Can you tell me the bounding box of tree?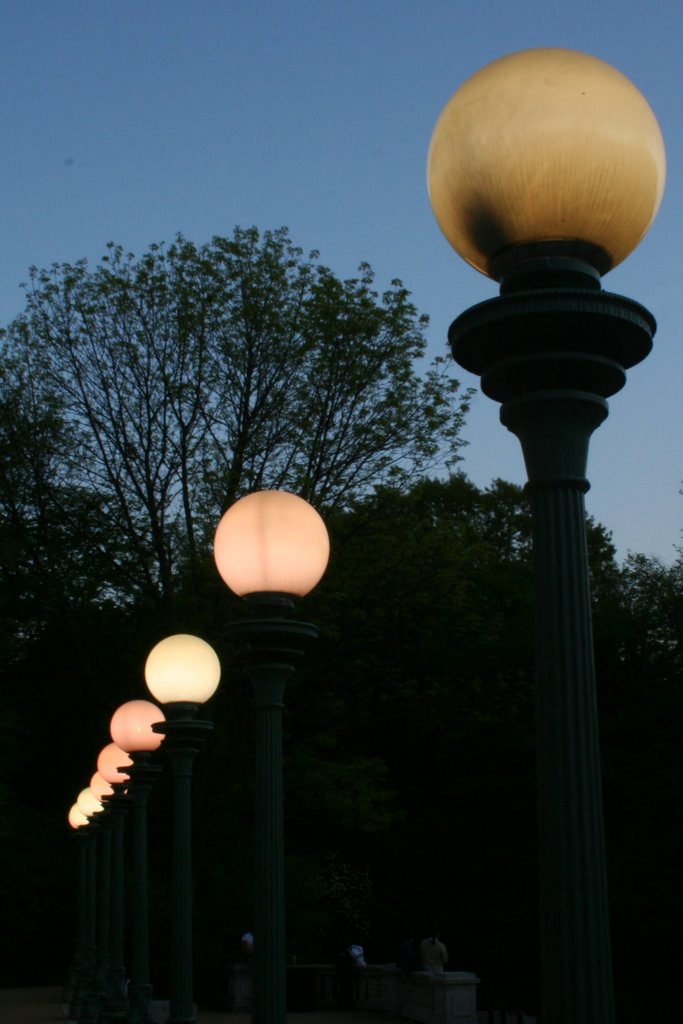
[left=1, top=218, right=465, bottom=602].
